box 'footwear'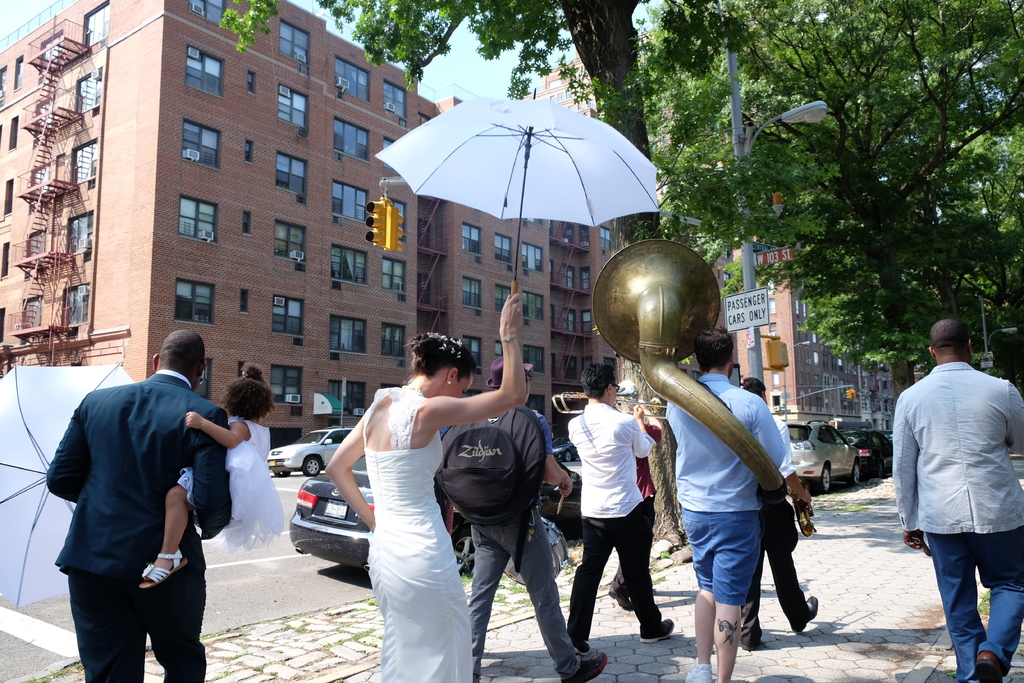
606 587 635 613
